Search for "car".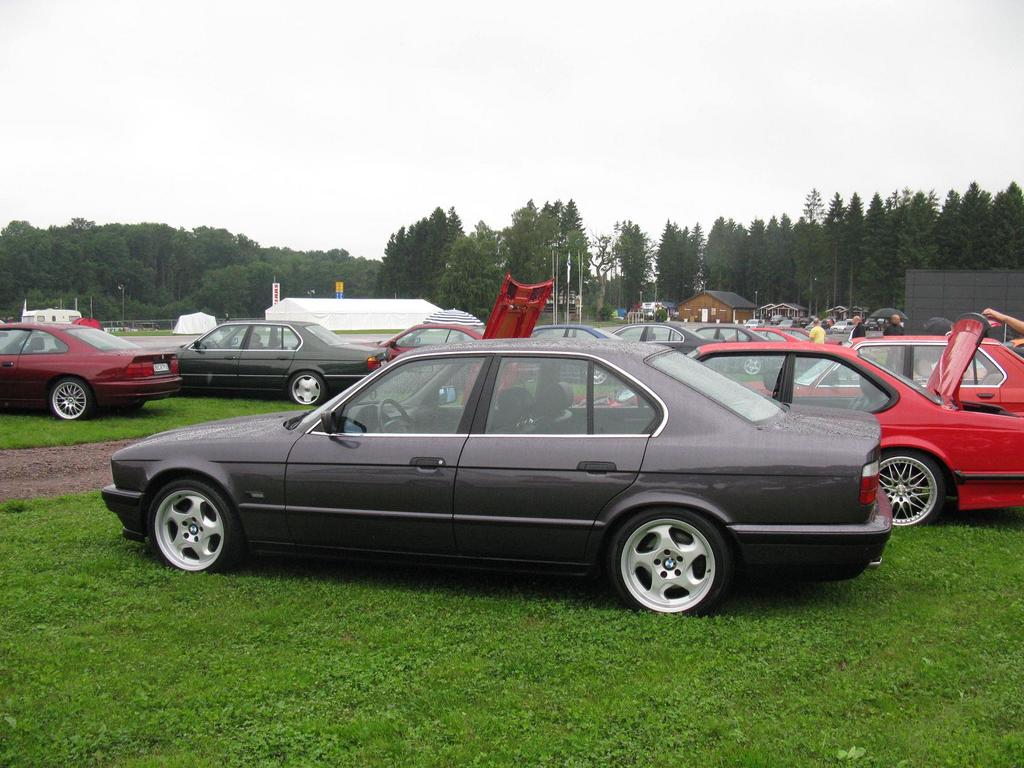
Found at bbox=(96, 328, 919, 619).
